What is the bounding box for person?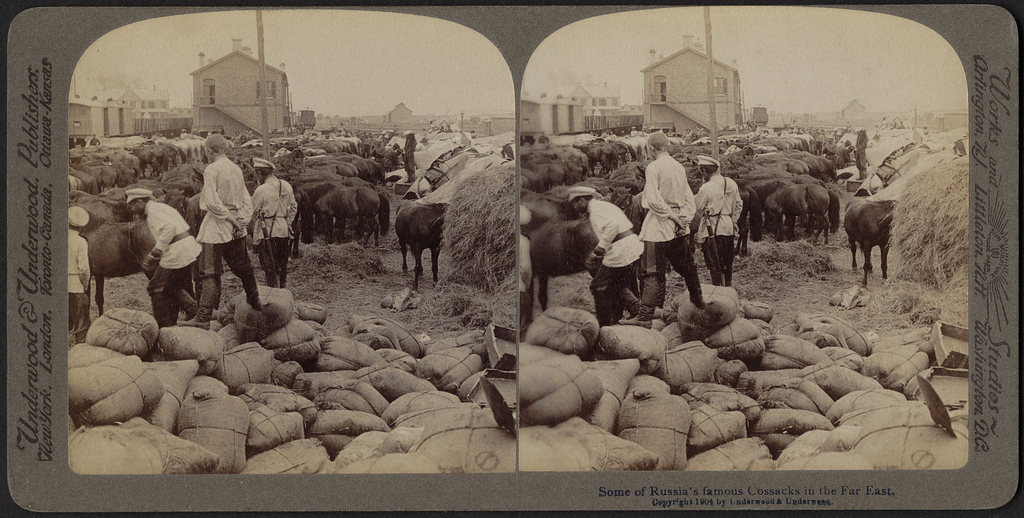
[251, 153, 297, 288].
